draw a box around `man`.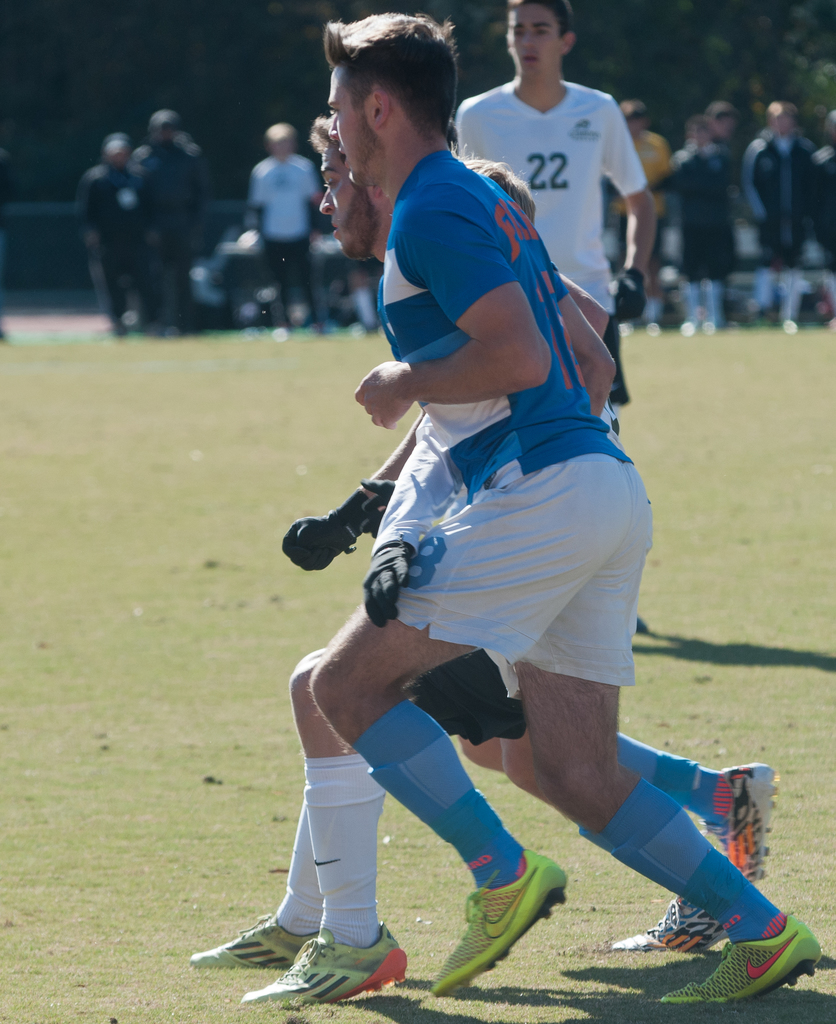
BBox(752, 102, 814, 316).
